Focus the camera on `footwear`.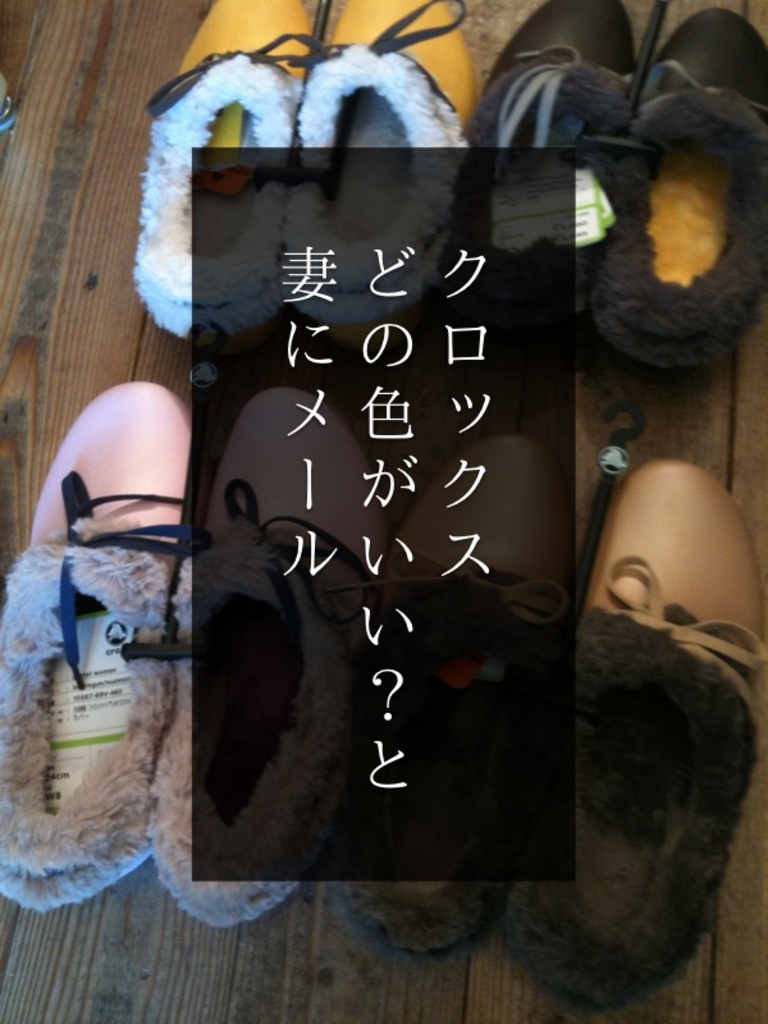
Focus region: pyautogui.locateOnScreen(279, 0, 468, 358).
